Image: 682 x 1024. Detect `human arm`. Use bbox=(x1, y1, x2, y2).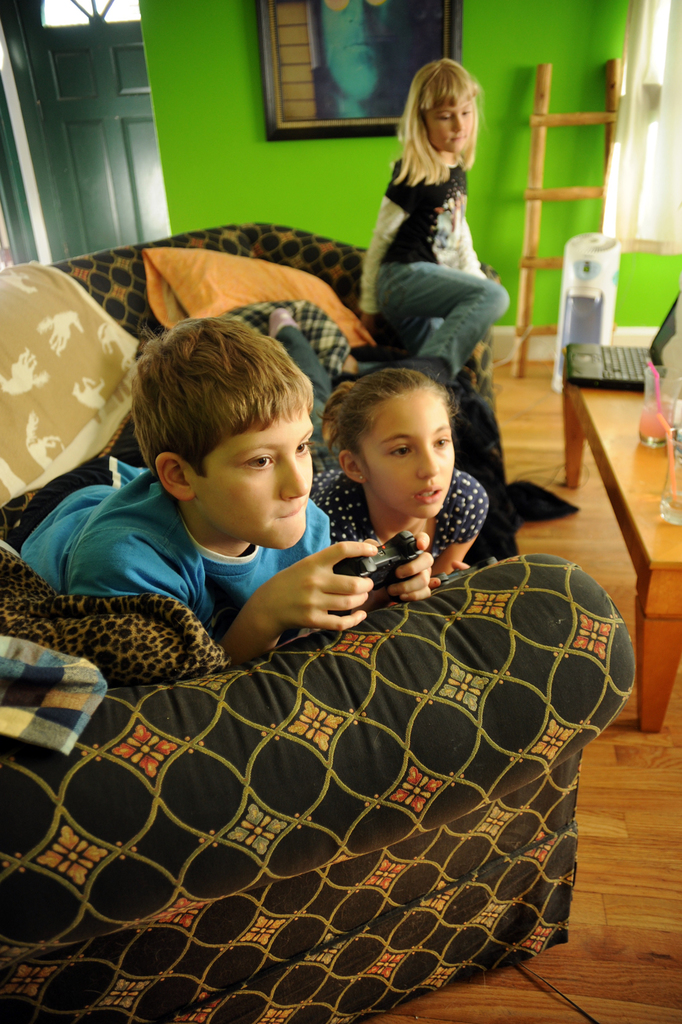
bbox=(386, 532, 435, 609).
